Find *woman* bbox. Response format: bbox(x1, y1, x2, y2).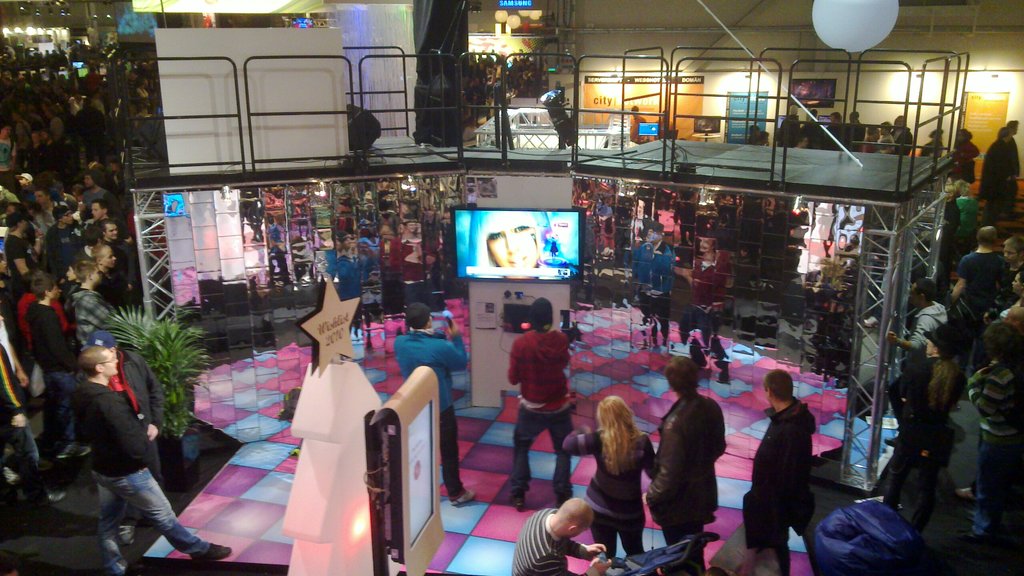
bbox(1001, 269, 1023, 323).
